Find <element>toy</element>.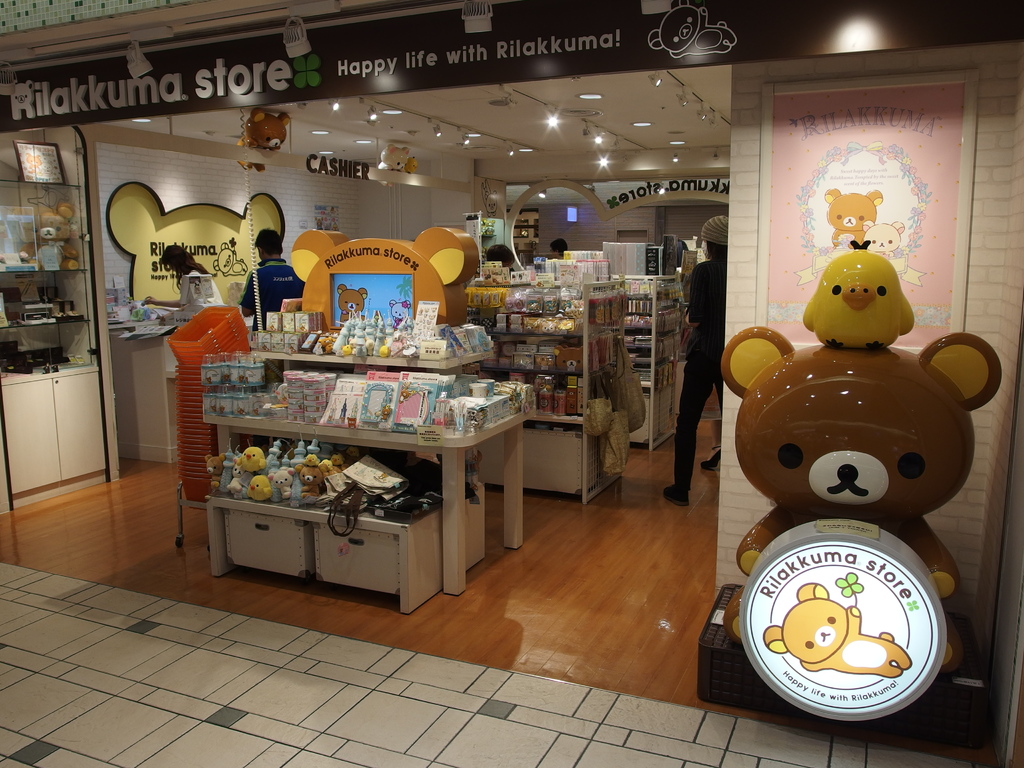
bbox=(322, 454, 338, 482).
